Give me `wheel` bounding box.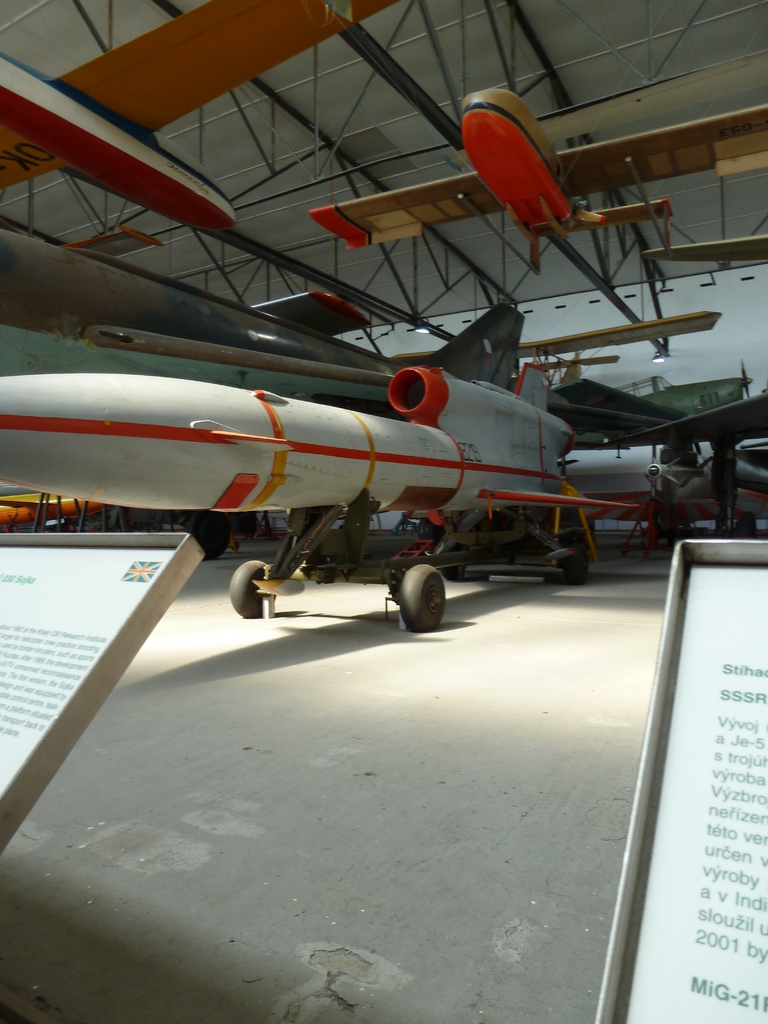
l=227, t=559, r=276, b=620.
